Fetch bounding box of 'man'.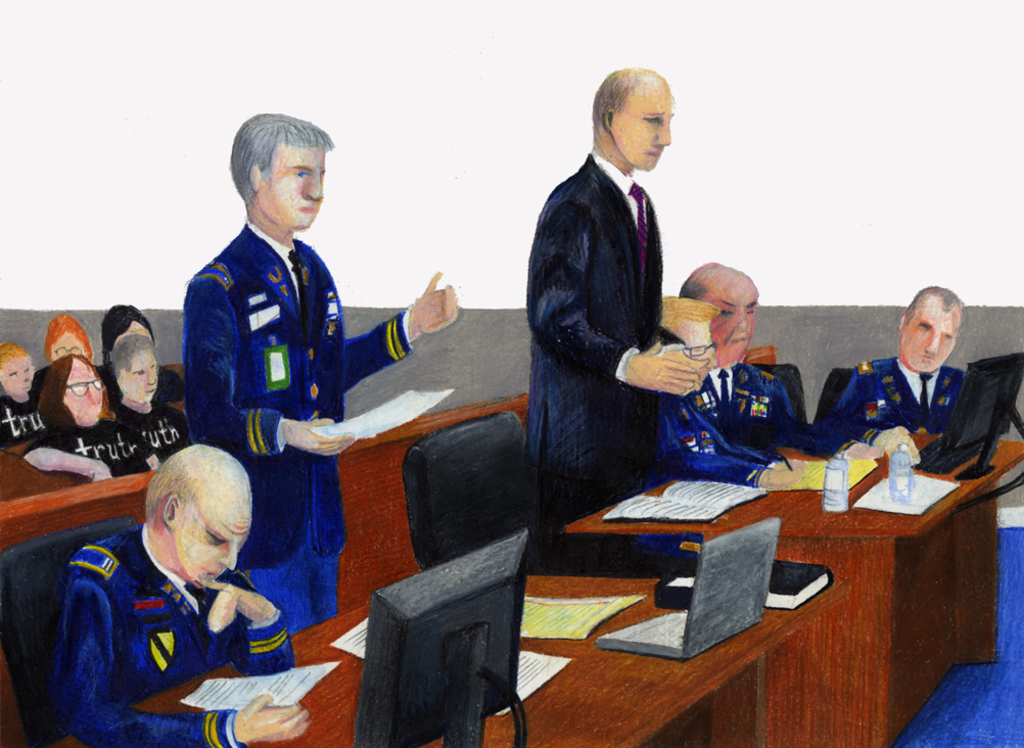
Bbox: pyautogui.locateOnScreen(830, 288, 973, 461).
